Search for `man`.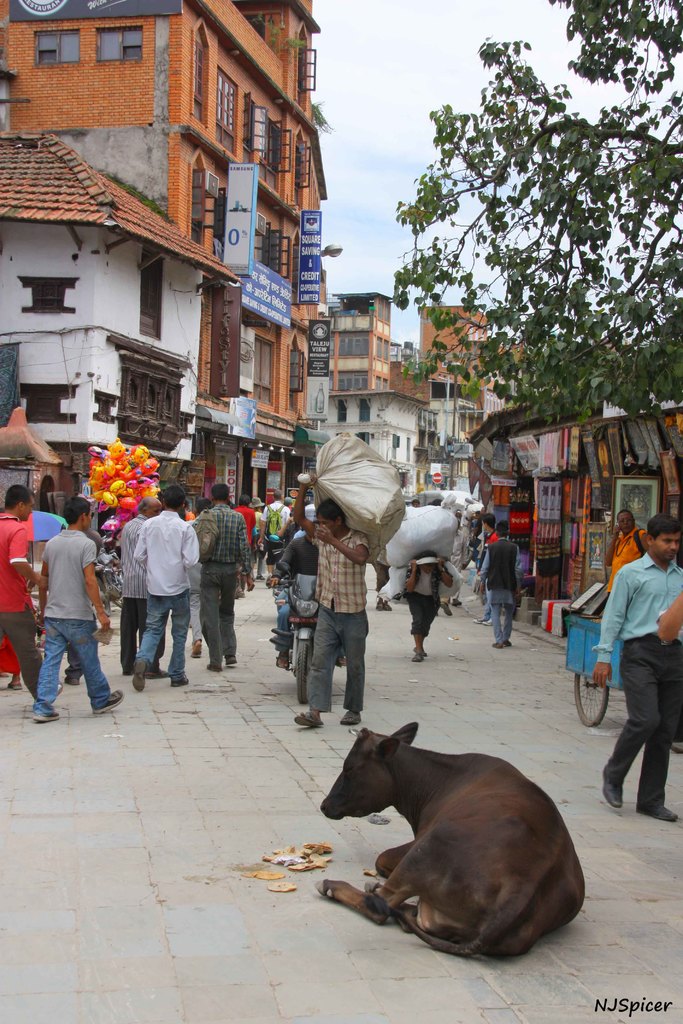
Found at 602,511,682,824.
